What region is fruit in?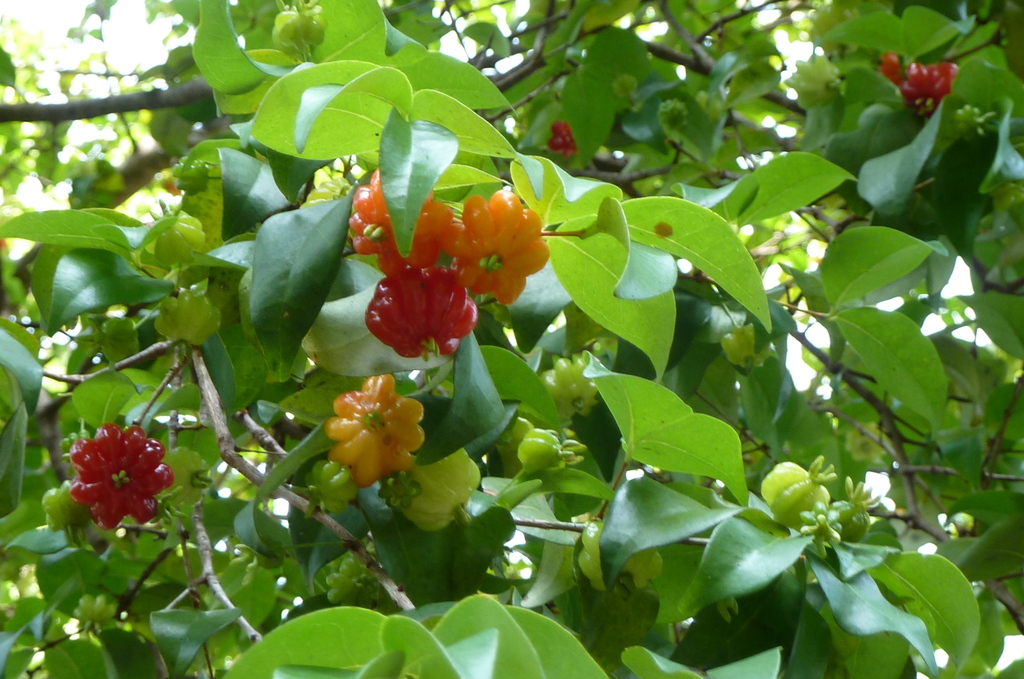
<box>306,459,352,510</box>.
